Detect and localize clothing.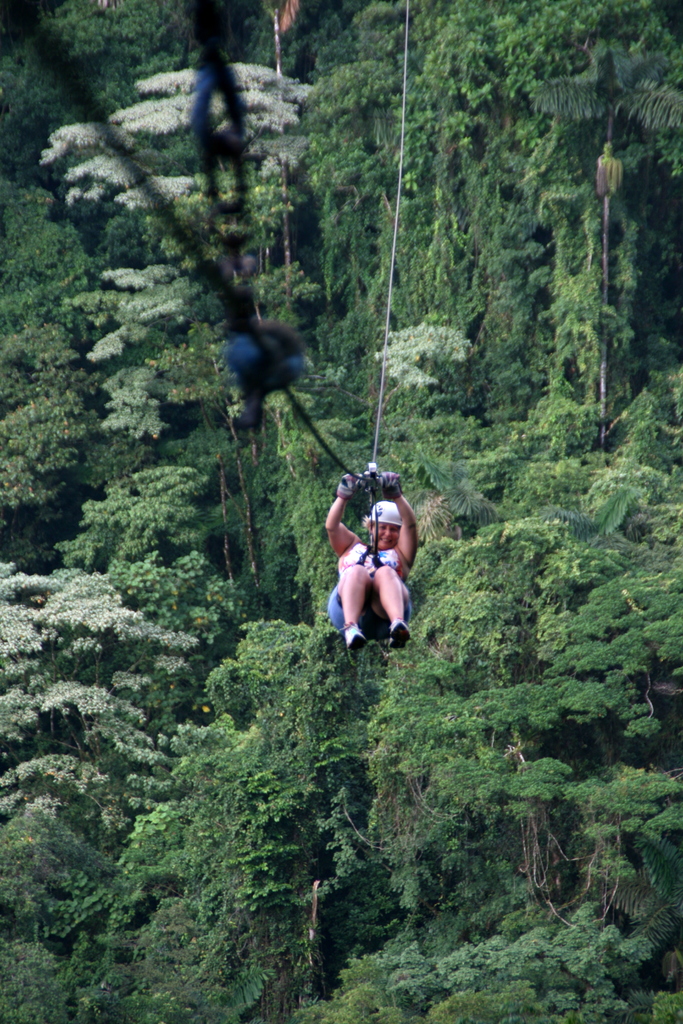
Localized at [left=338, top=541, right=414, bottom=585].
